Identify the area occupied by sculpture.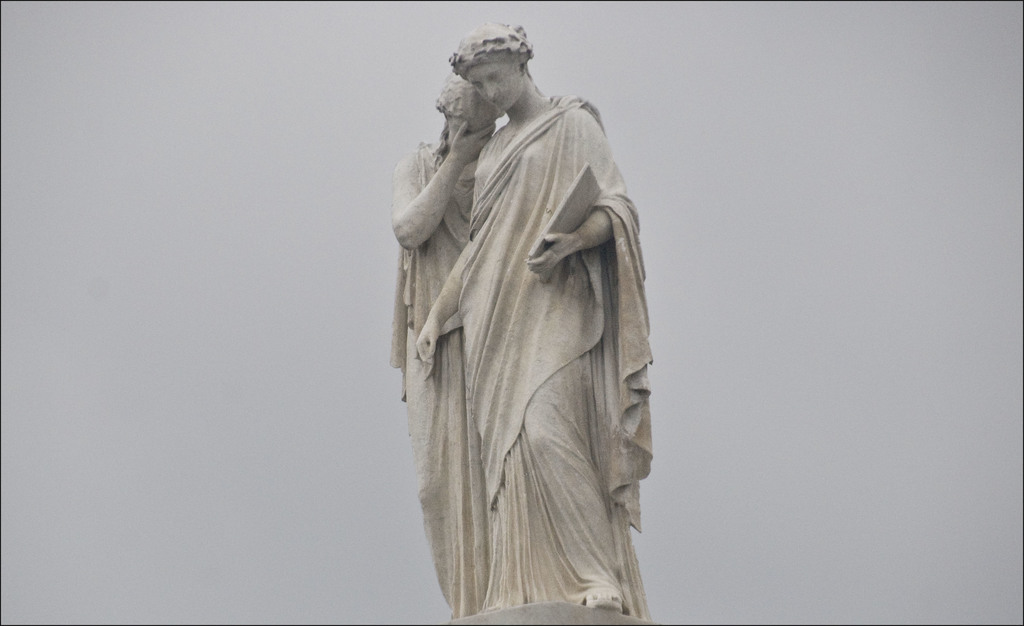
Area: bbox=(397, 40, 685, 616).
